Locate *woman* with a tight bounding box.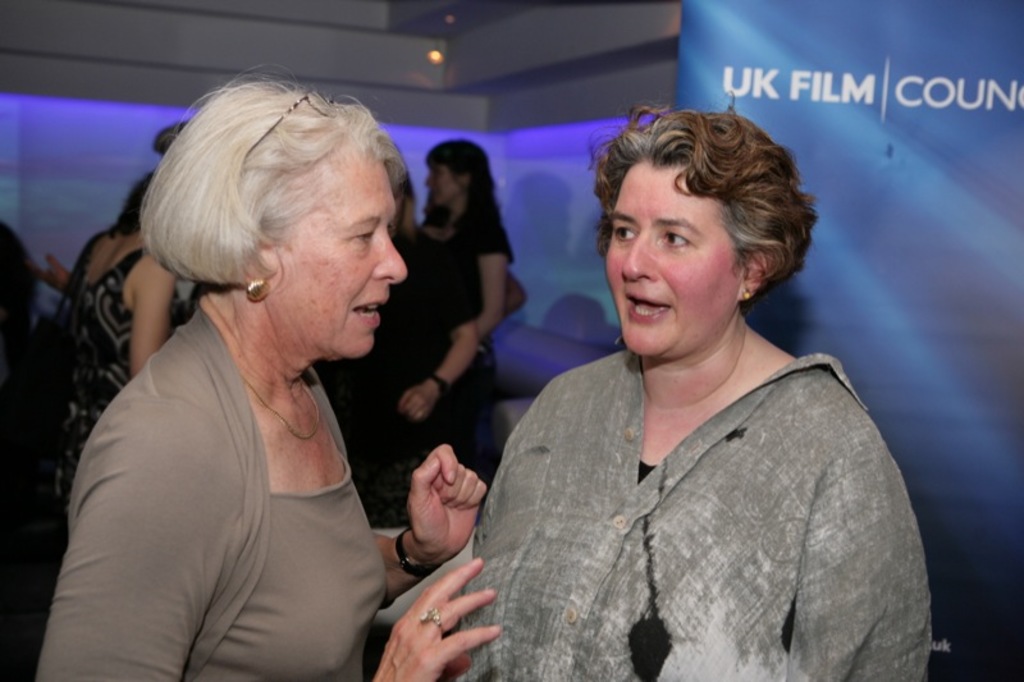
<box>24,55,502,681</box>.
